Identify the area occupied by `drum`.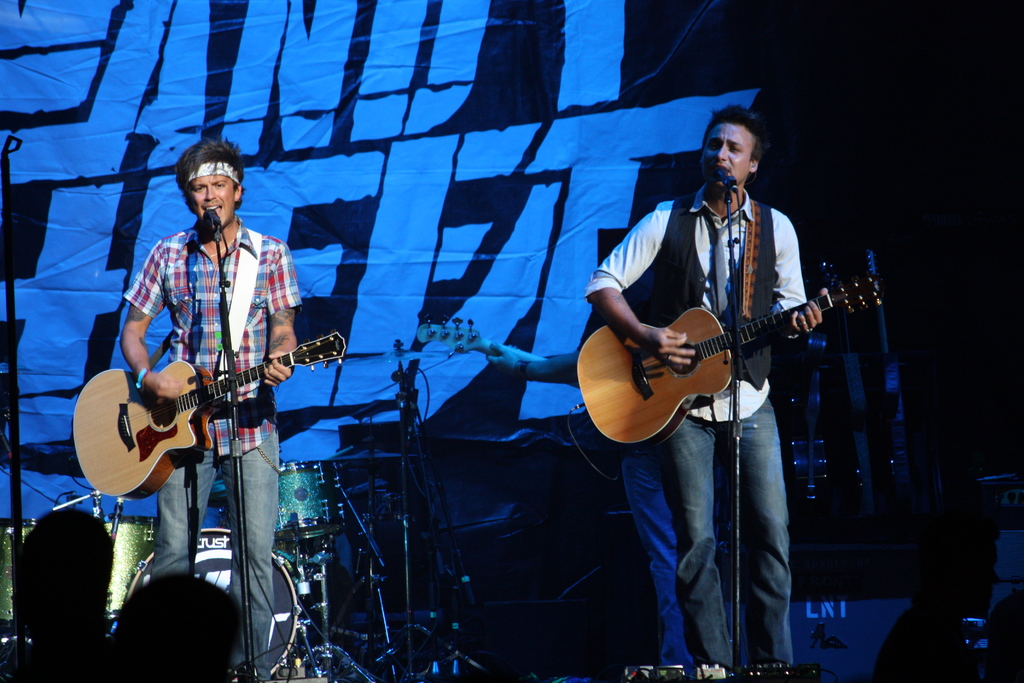
Area: 0, 521, 50, 636.
